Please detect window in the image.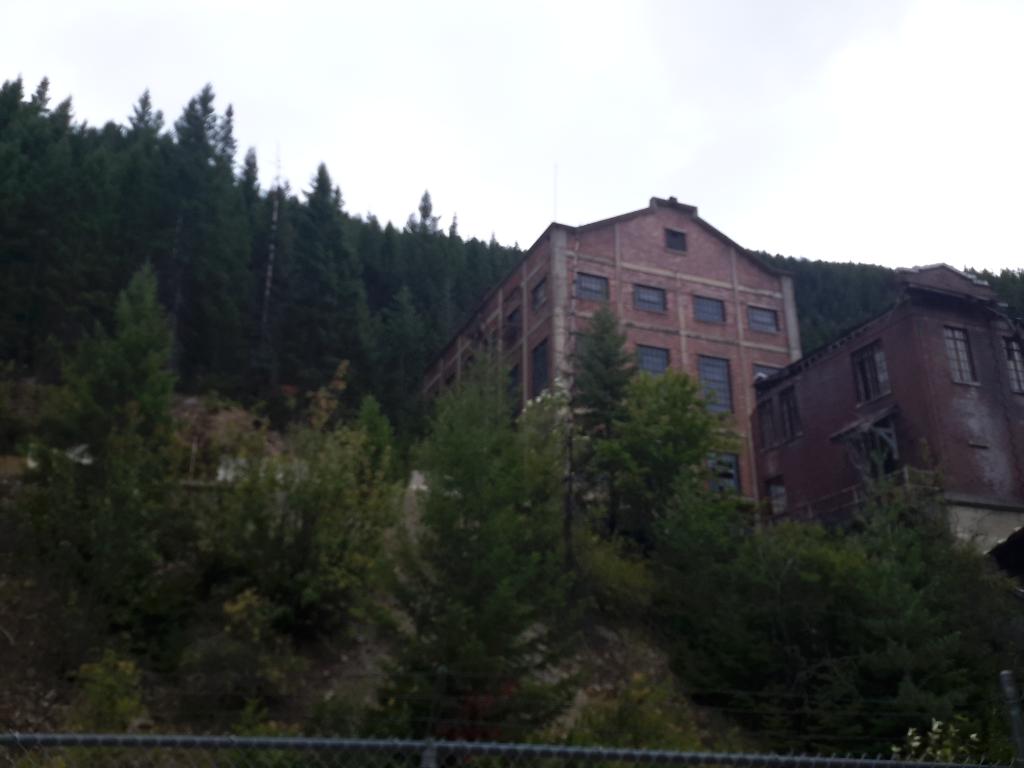
(531,340,553,392).
